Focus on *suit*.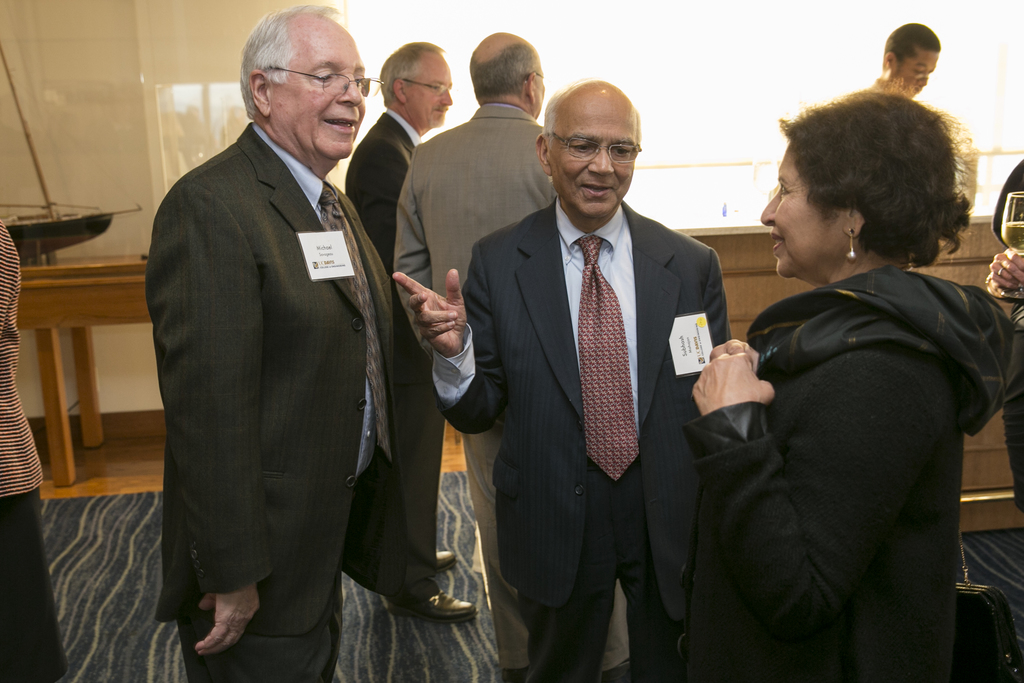
Focused at (left=394, top=103, right=604, bottom=673).
